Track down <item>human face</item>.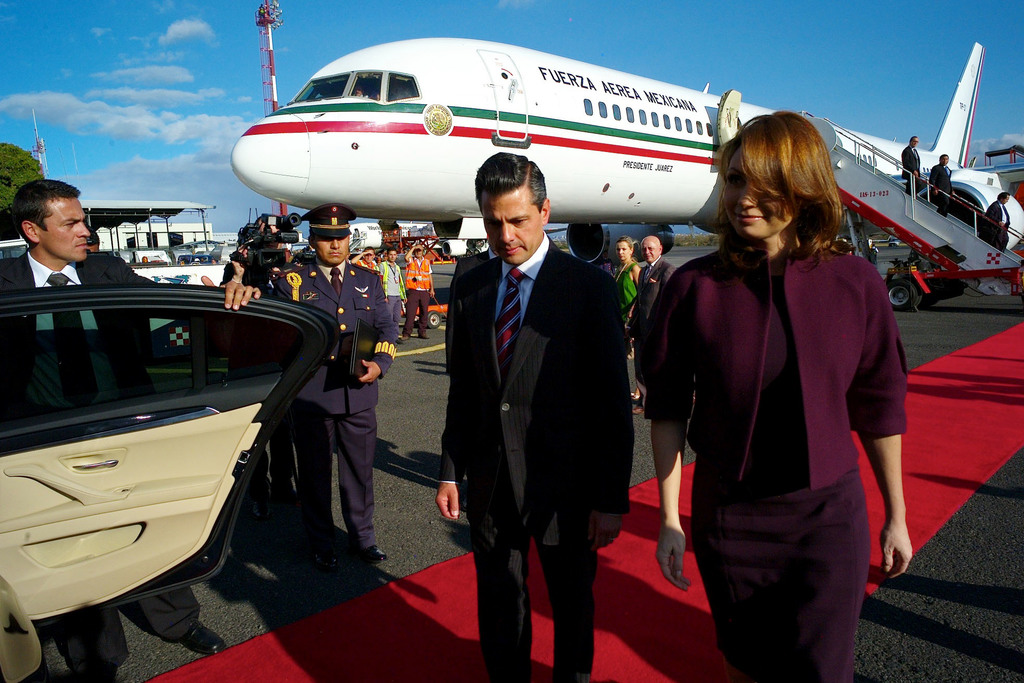
Tracked to region(316, 236, 351, 263).
